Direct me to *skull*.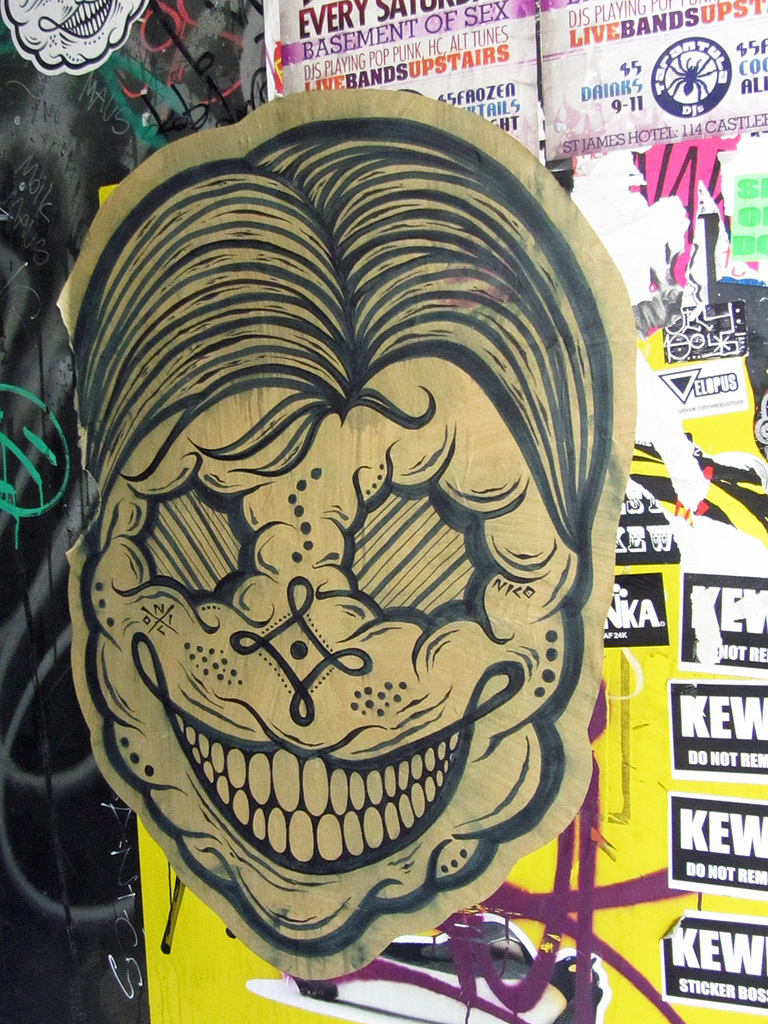
Direction: crop(58, 104, 614, 1005).
